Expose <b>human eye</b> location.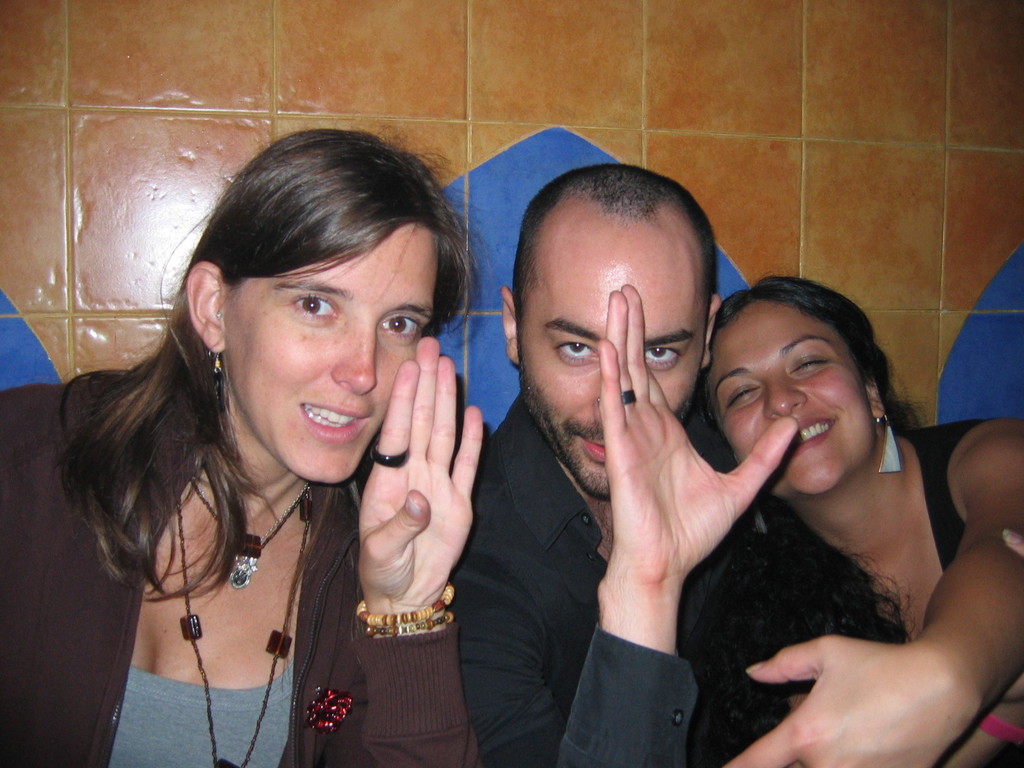
Exposed at rect(291, 293, 344, 321).
